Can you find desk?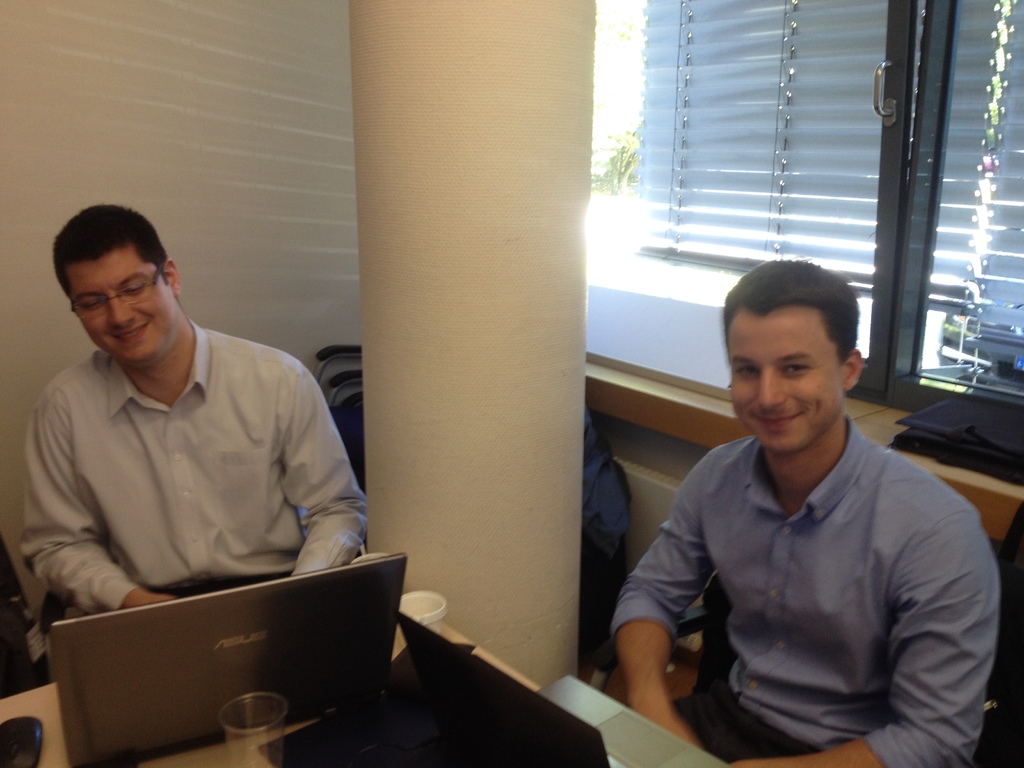
Yes, bounding box: (0, 560, 559, 762).
